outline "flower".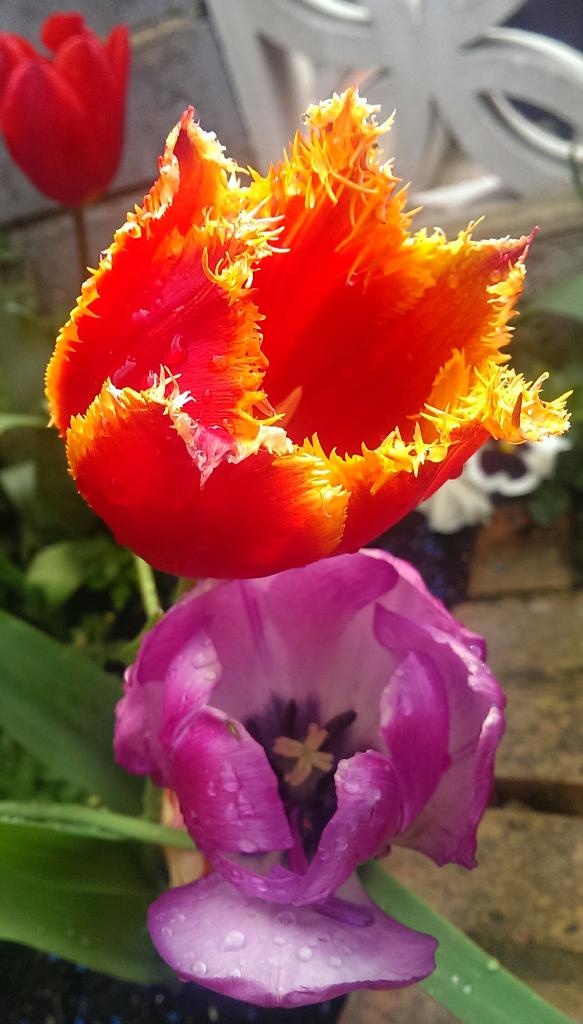
Outline: select_region(99, 545, 512, 1014).
